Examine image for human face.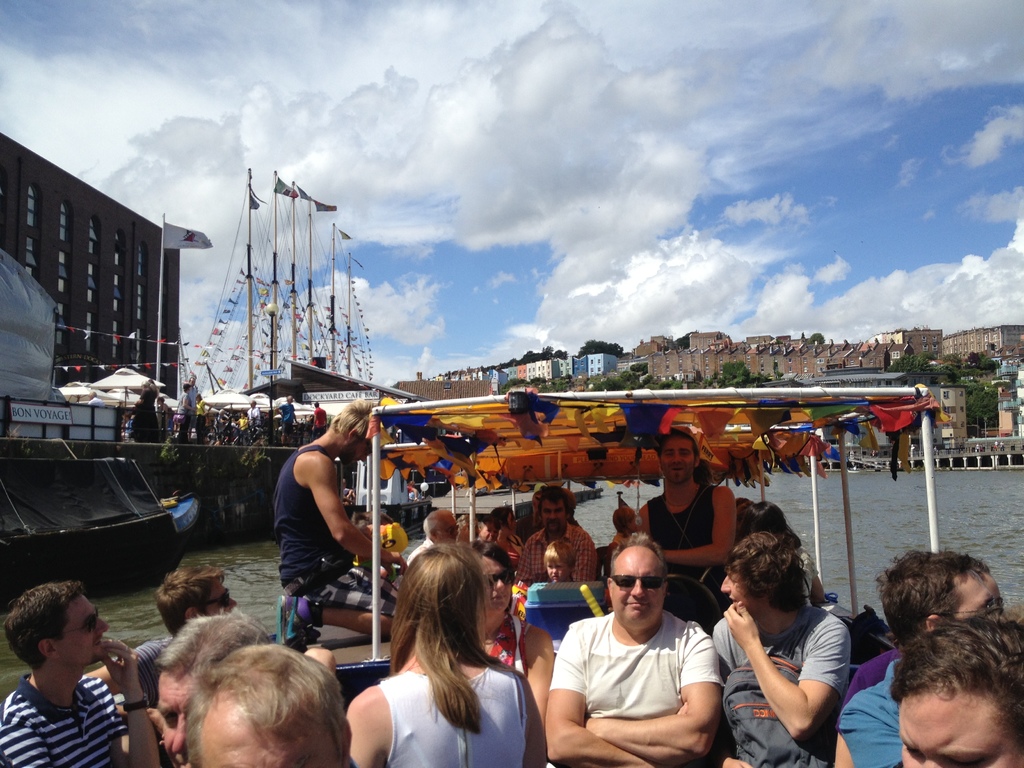
Examination result: 613:560:665:638.
